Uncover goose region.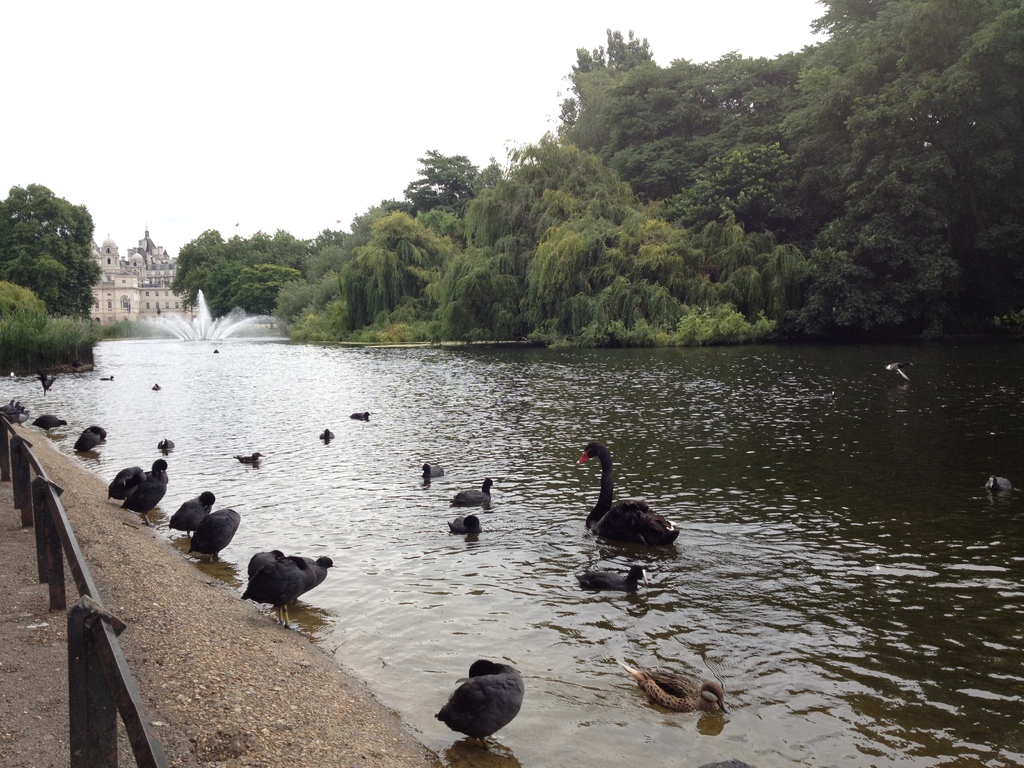
Uncovered: BBox(238, 554, 317, 626).
